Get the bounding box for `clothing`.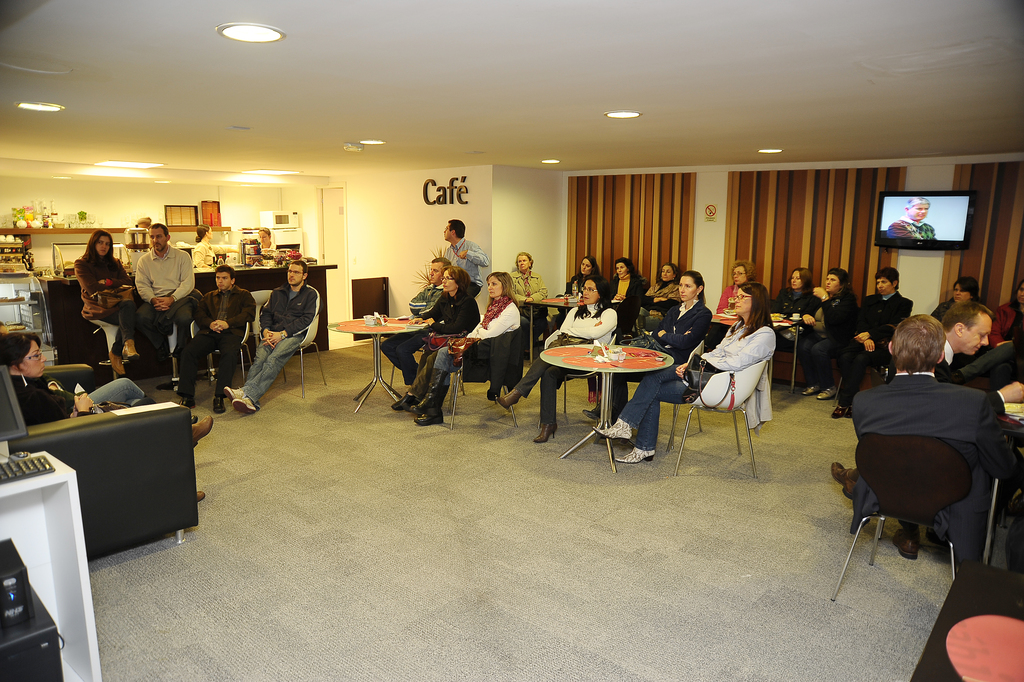
bbox=(843, 369, 1001, 537).
